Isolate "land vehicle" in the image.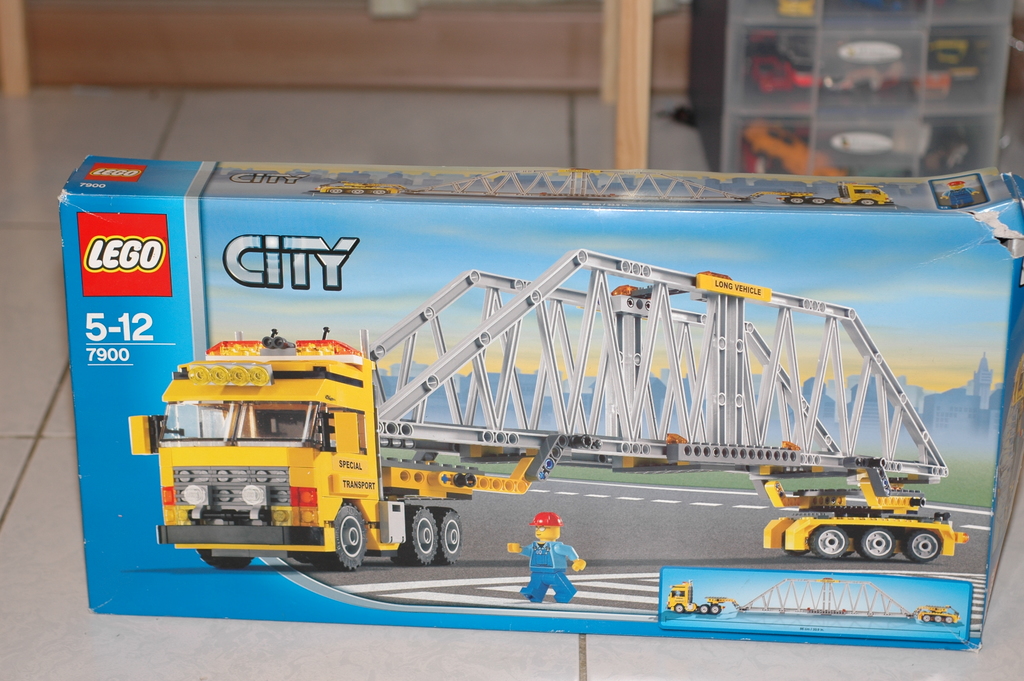
Isolated region: <box>131,251,971,568</box>.
